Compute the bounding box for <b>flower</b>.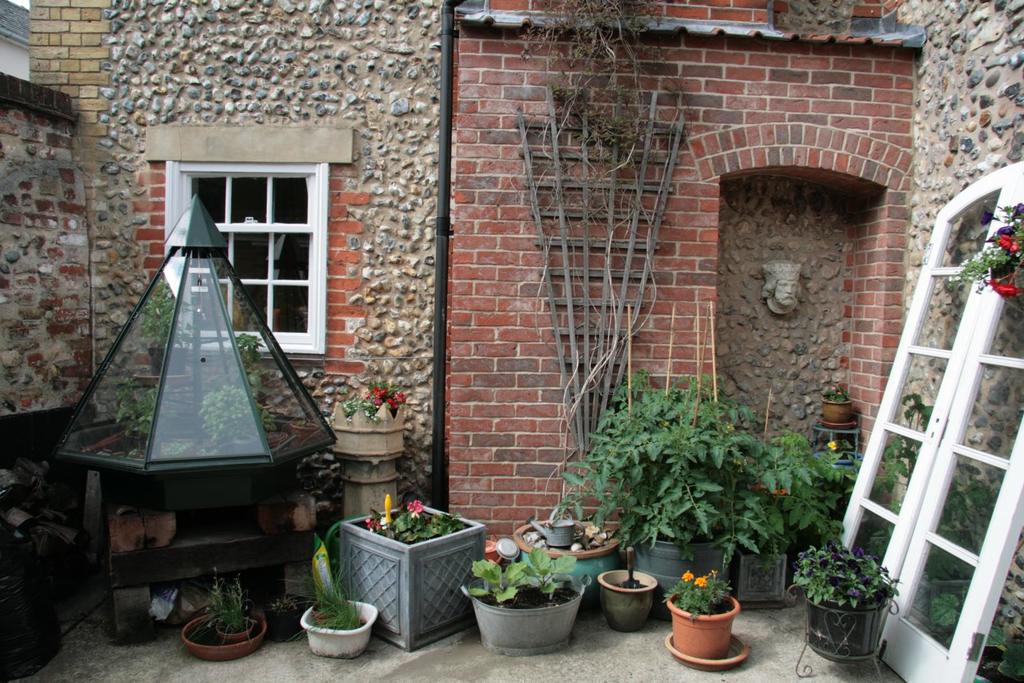
pyautogui.locateOnScreen(988, 273, 1022, 296).
